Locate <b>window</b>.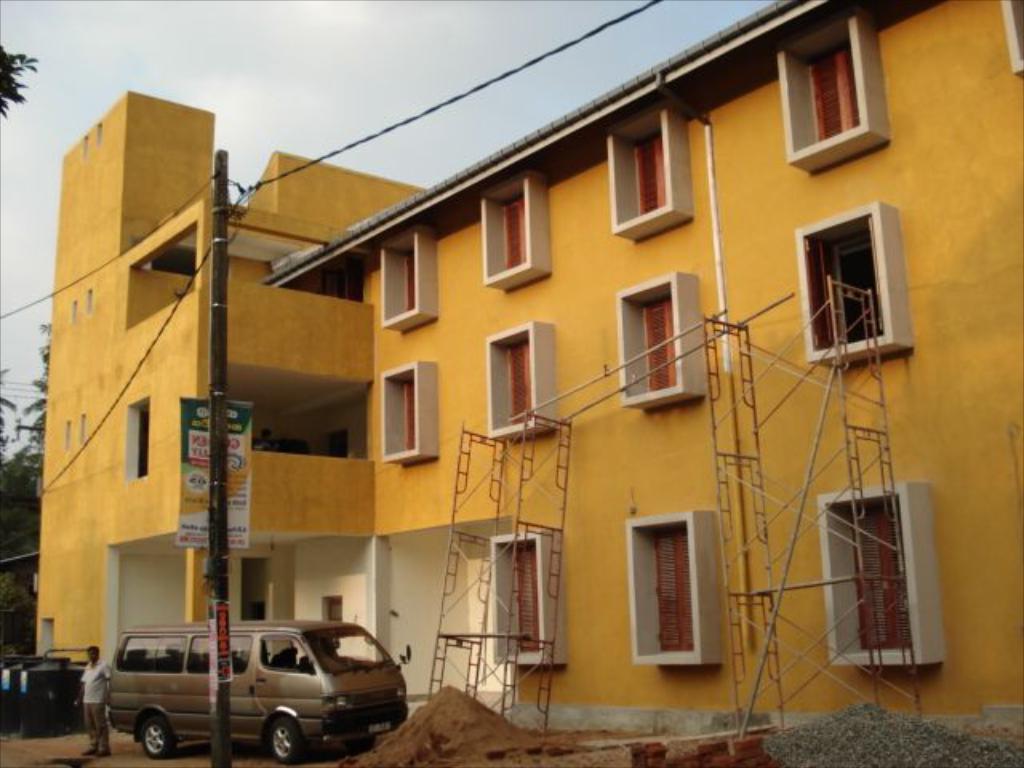
Bounding box: crop(486, 534, 566, 670).
